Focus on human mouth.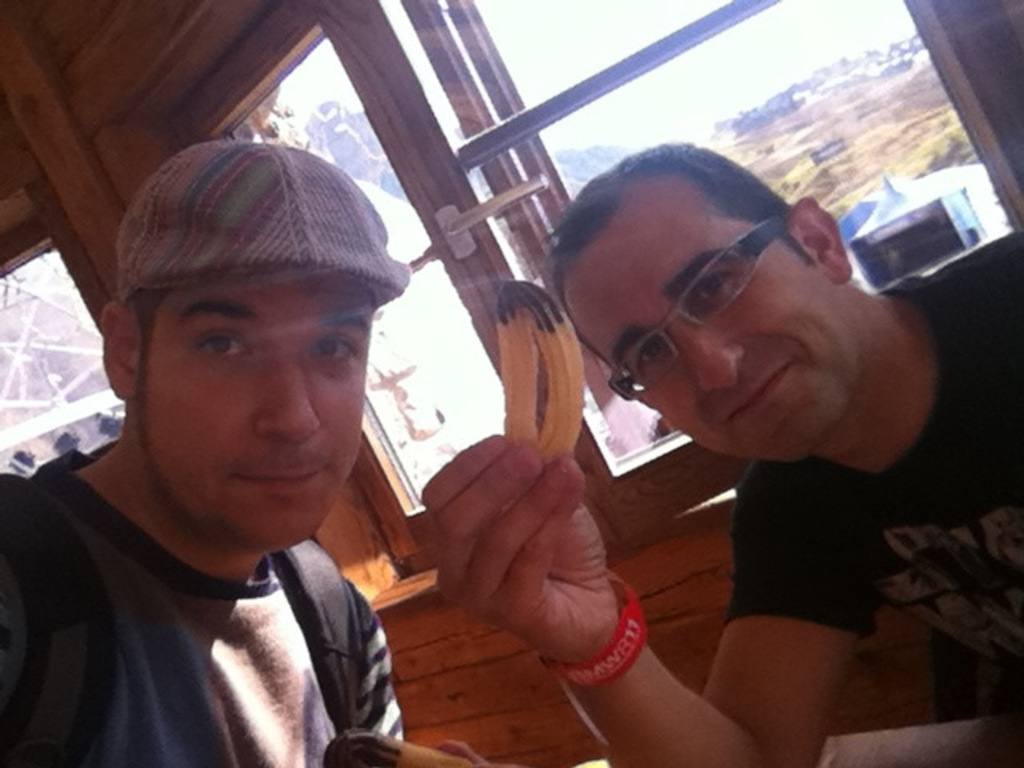
Focused at select_region(232, 466, 331, 486).
